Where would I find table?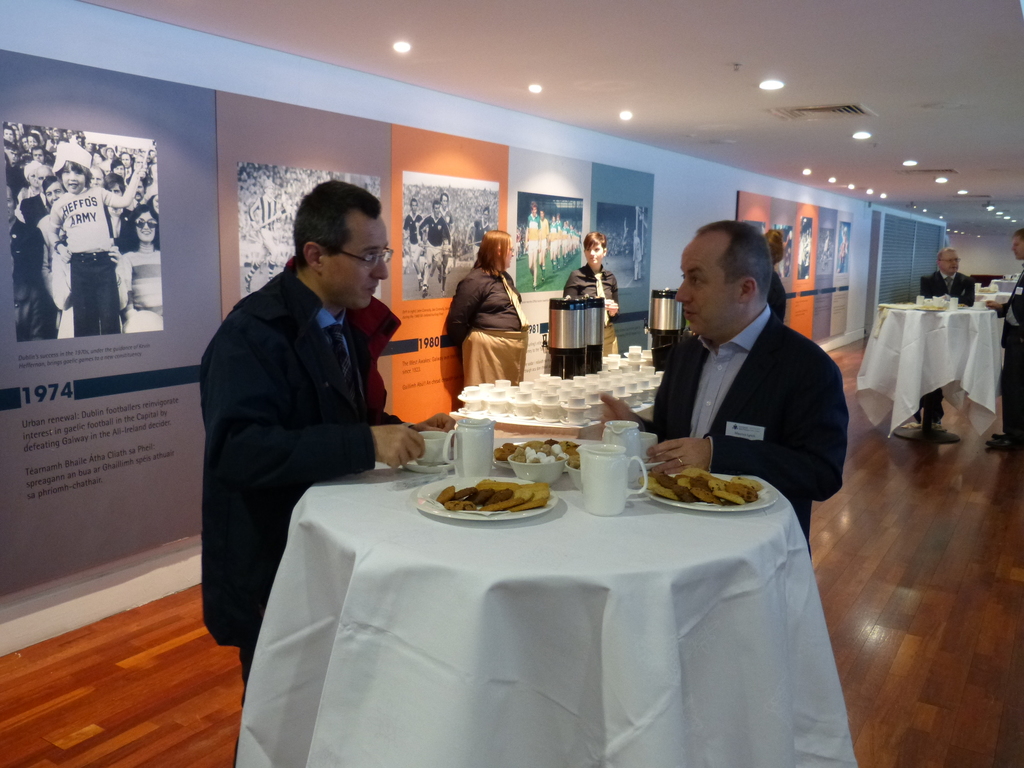
At <region>228, 419, 842, 758</region>.
